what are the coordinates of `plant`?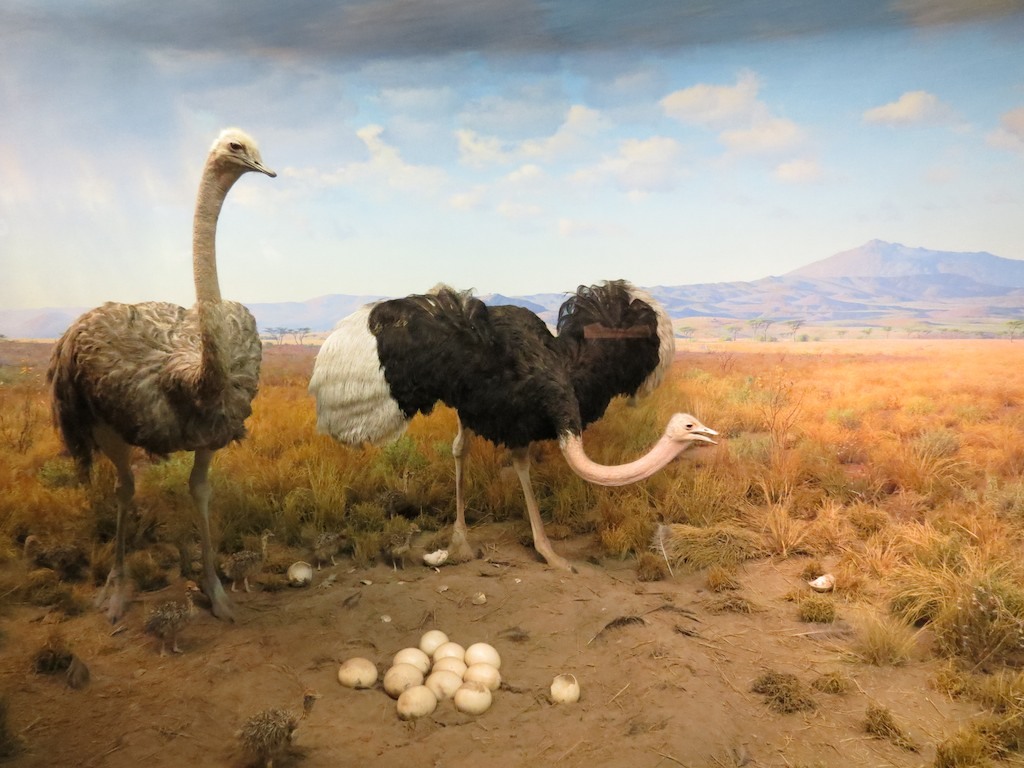
[860, 706, 918, 748].
